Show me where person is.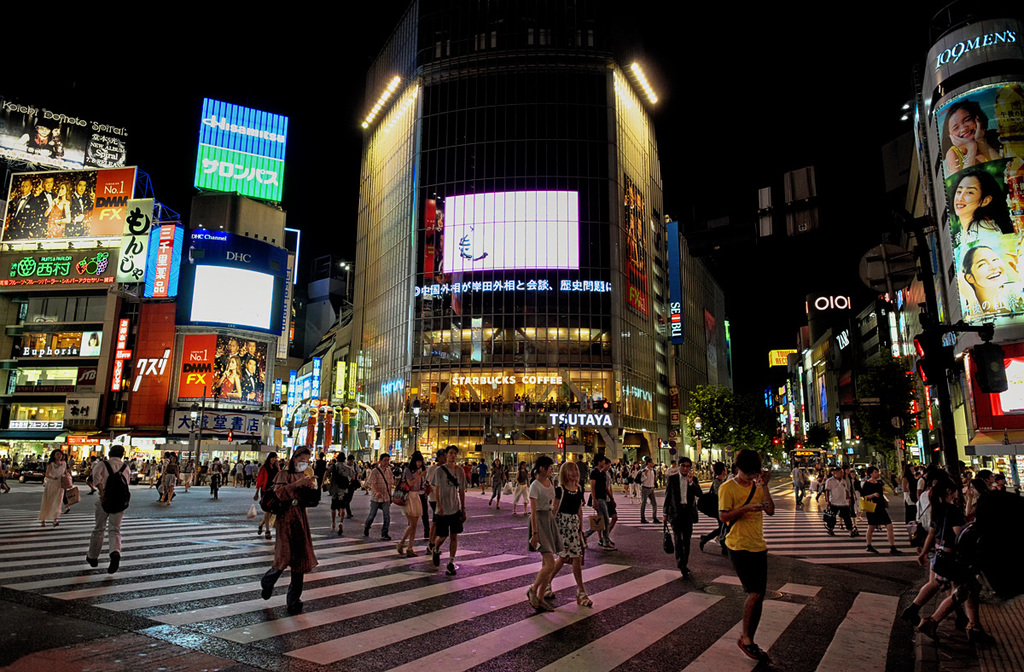
person is at <region>253, 454, 311, 607</region>.
